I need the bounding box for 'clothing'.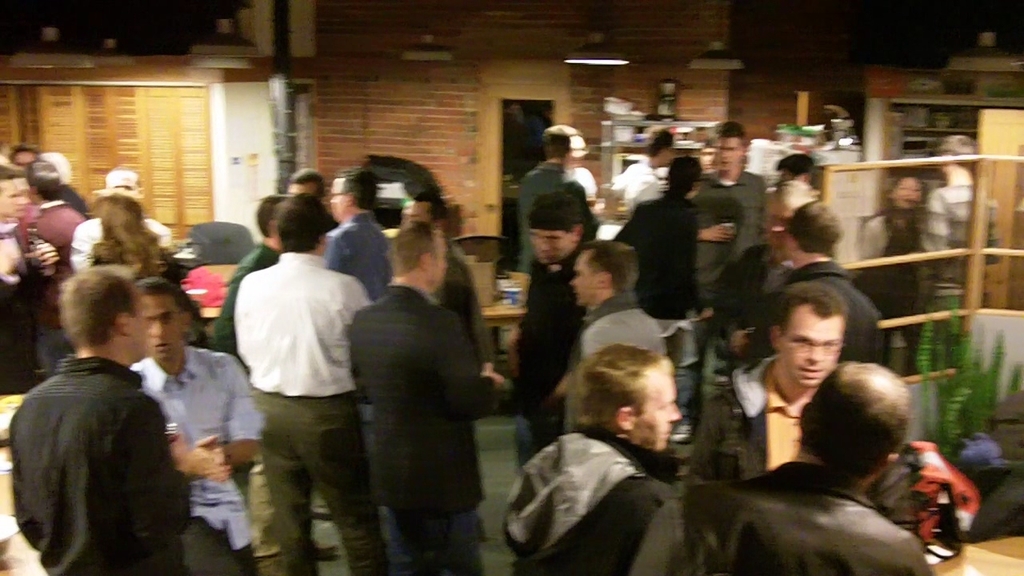
Here it is: 350:282:502:571.
